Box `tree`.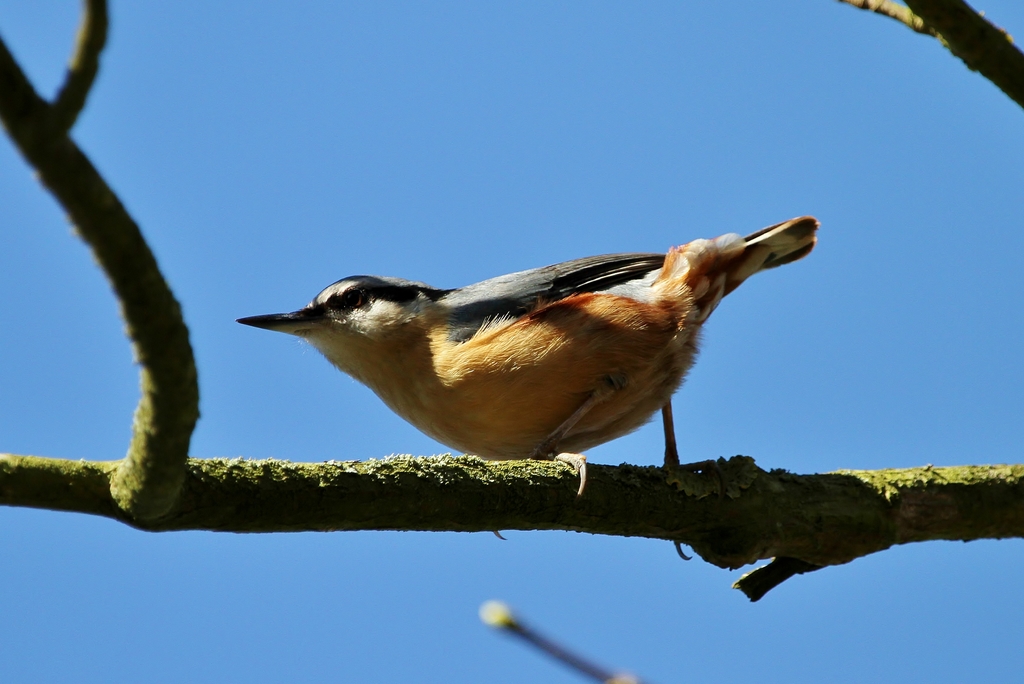
bbox(0, 0, 1023, 602).
